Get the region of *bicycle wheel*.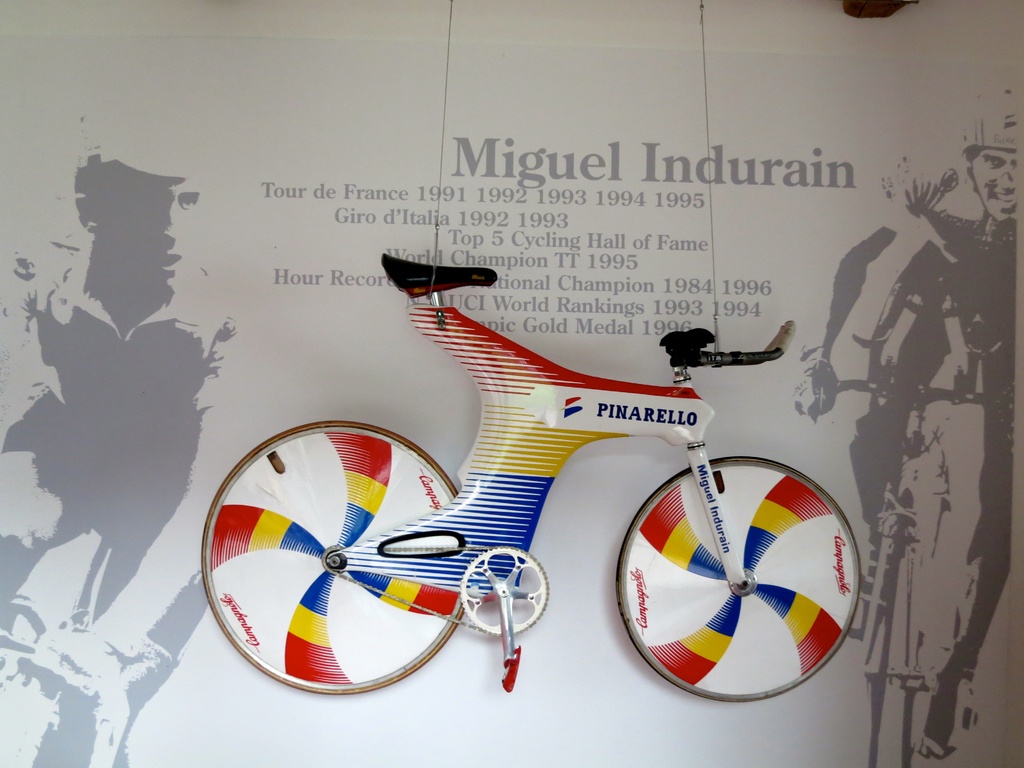
{"left": 616, "top": 455, "right": 859, "bottom": 703}.
